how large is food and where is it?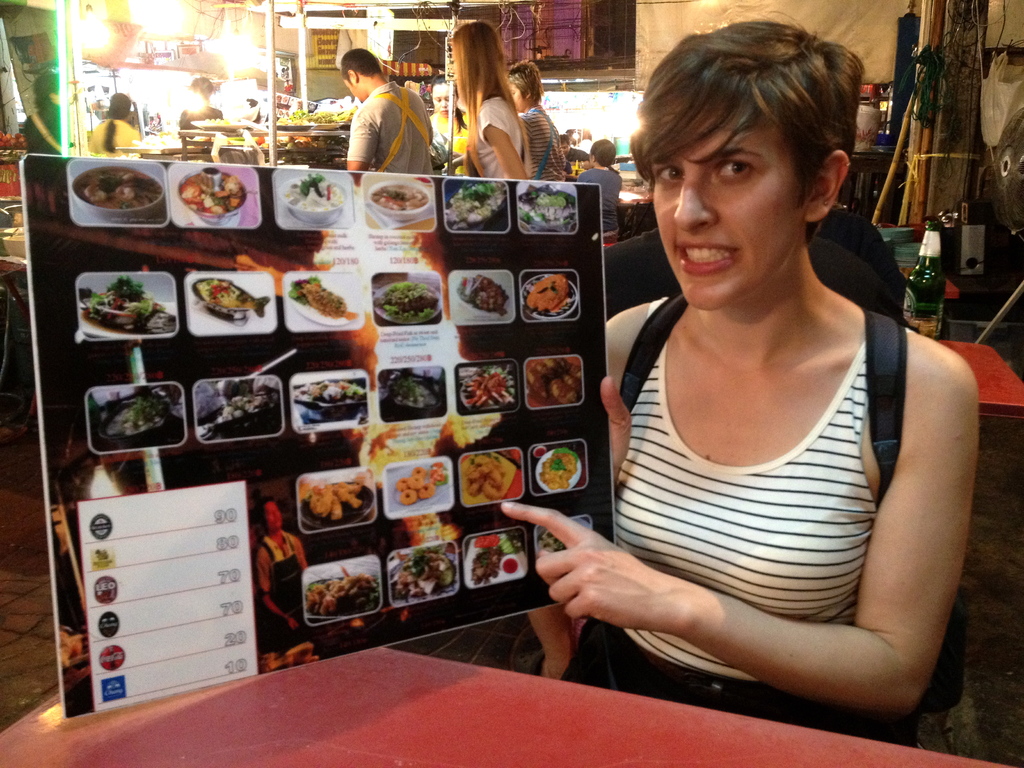
Bounding box: (190,276,271,317).
